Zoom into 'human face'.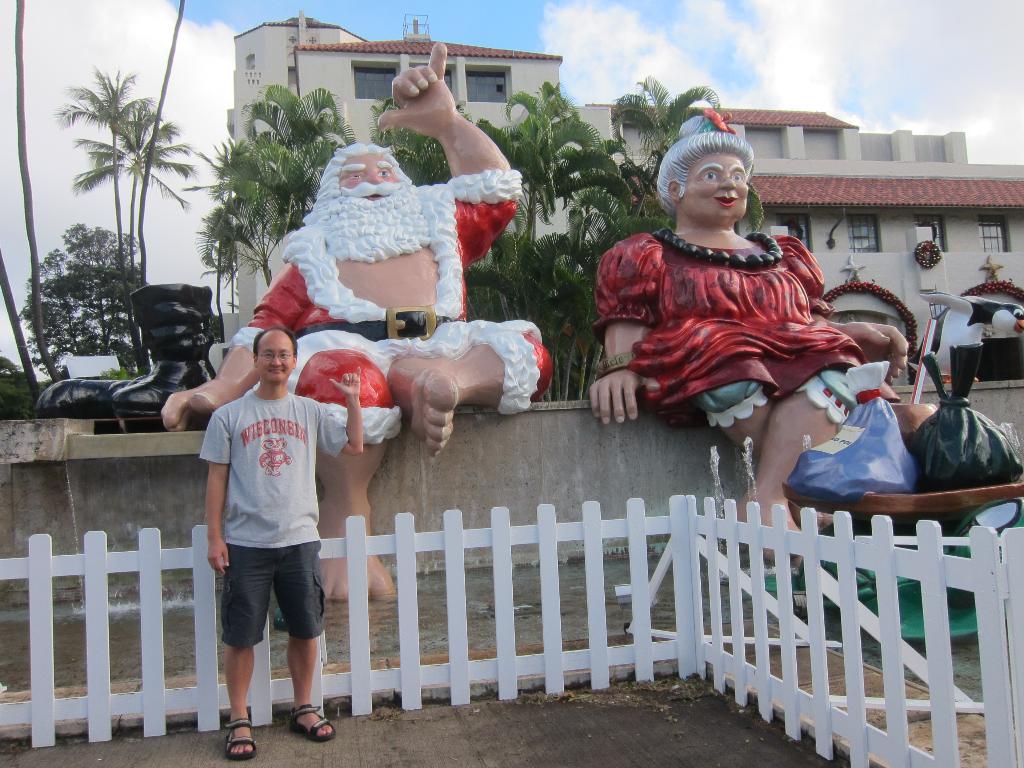
Zoom target: detection(340, 150, 401, 201).
